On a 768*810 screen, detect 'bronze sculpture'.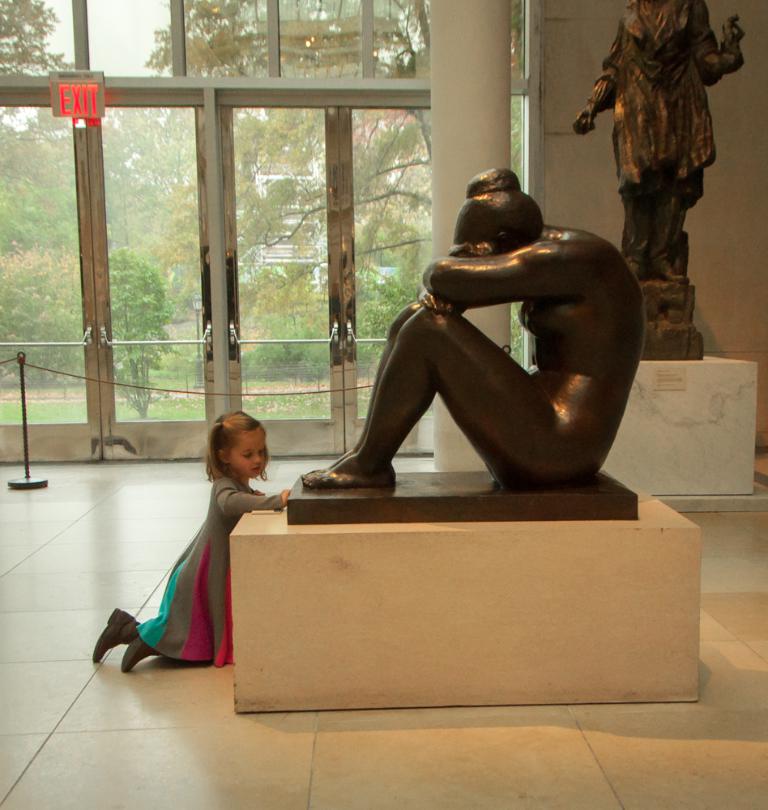
bbox=[314, 173, 666, 499].
